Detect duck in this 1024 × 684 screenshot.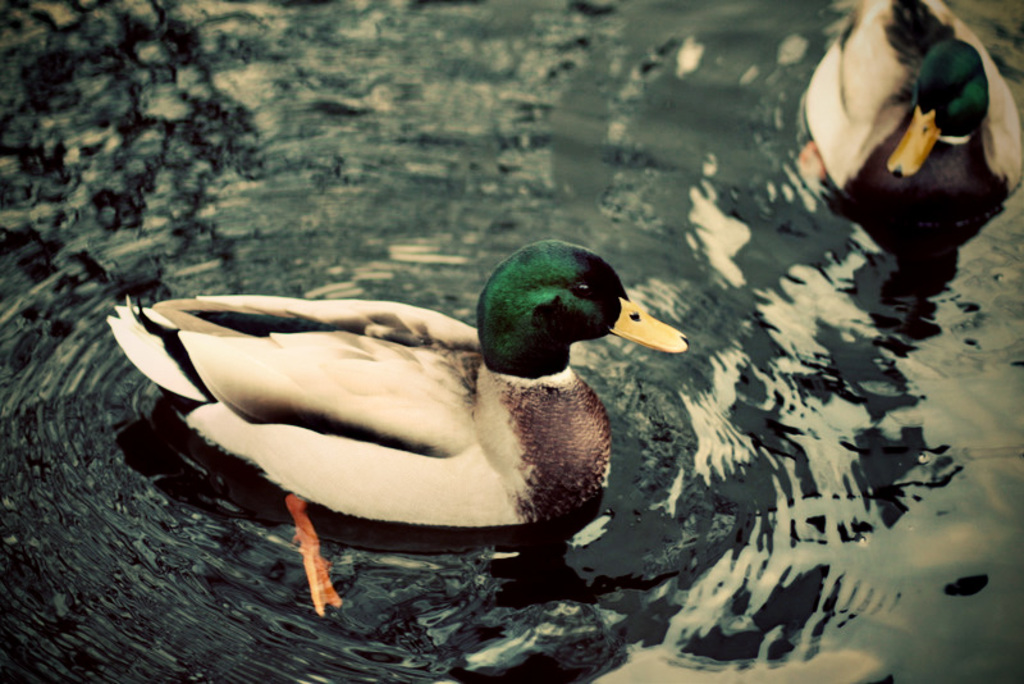
Detection: x1=110 y1=225 x2=689 y2=584.
